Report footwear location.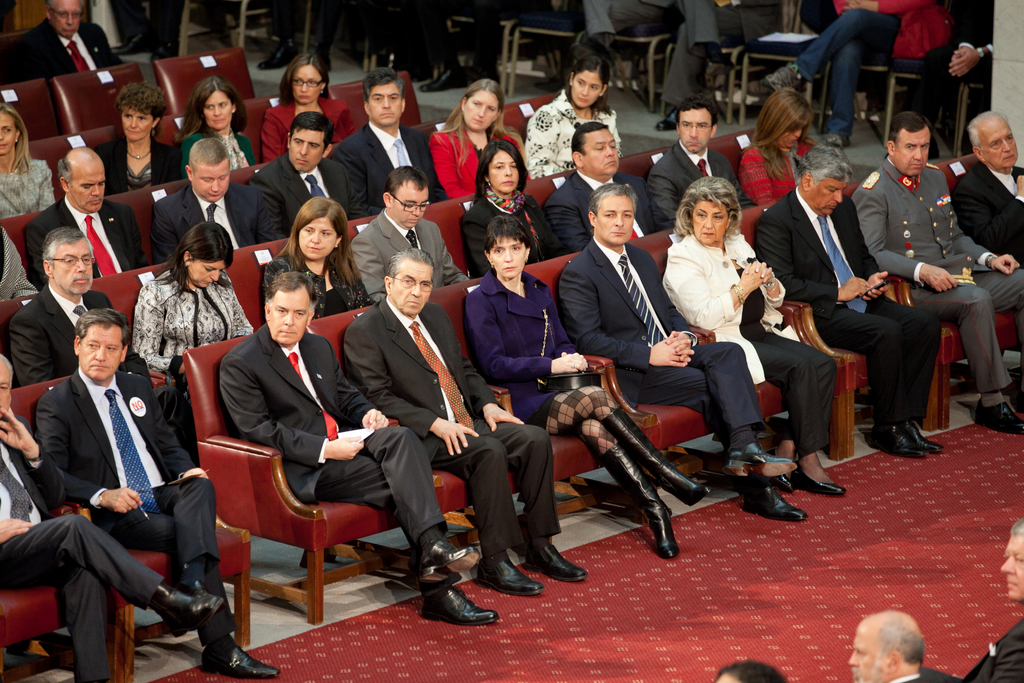
Report: locate(652, 106, 674, 130).
